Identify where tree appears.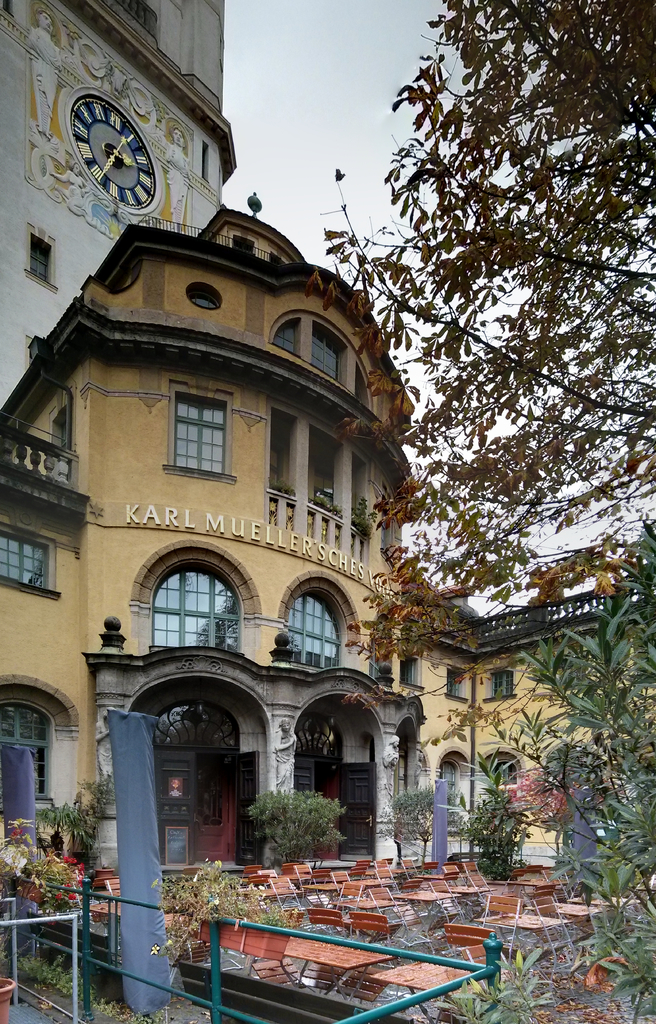
Appears at Rect(509, 520, 655, 1023).
